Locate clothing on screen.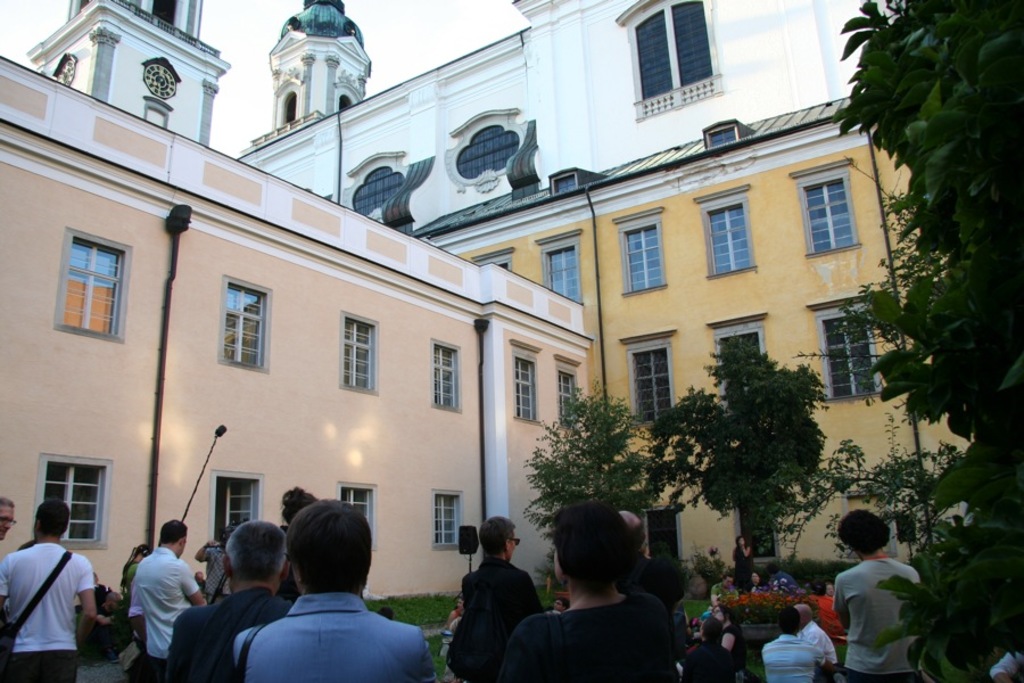
On screen at BBox(166, 592, 295, 682).
